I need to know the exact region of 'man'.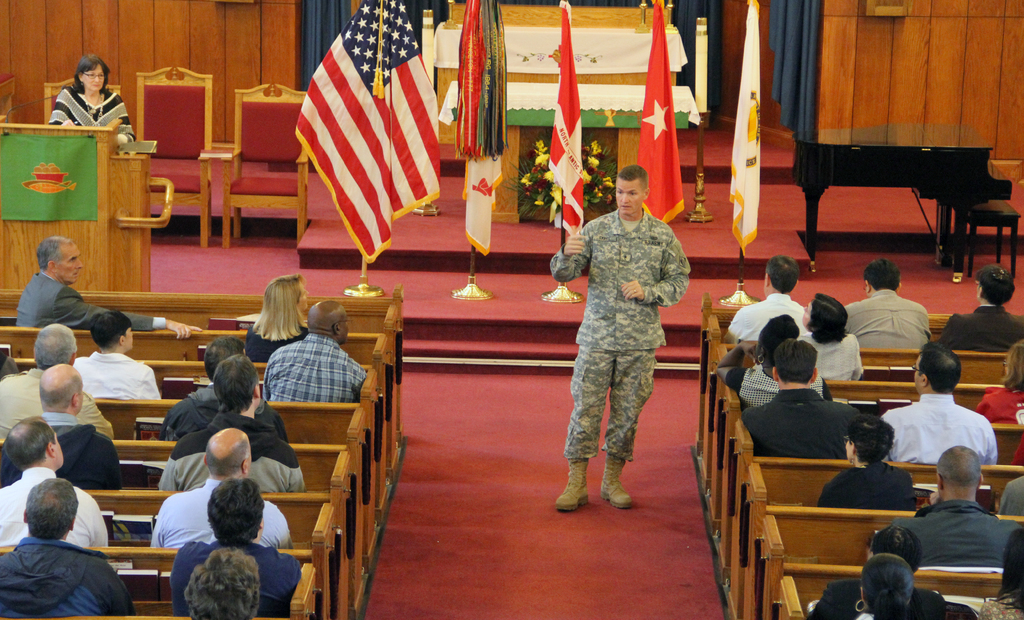
Region: [0,357,120,493].
